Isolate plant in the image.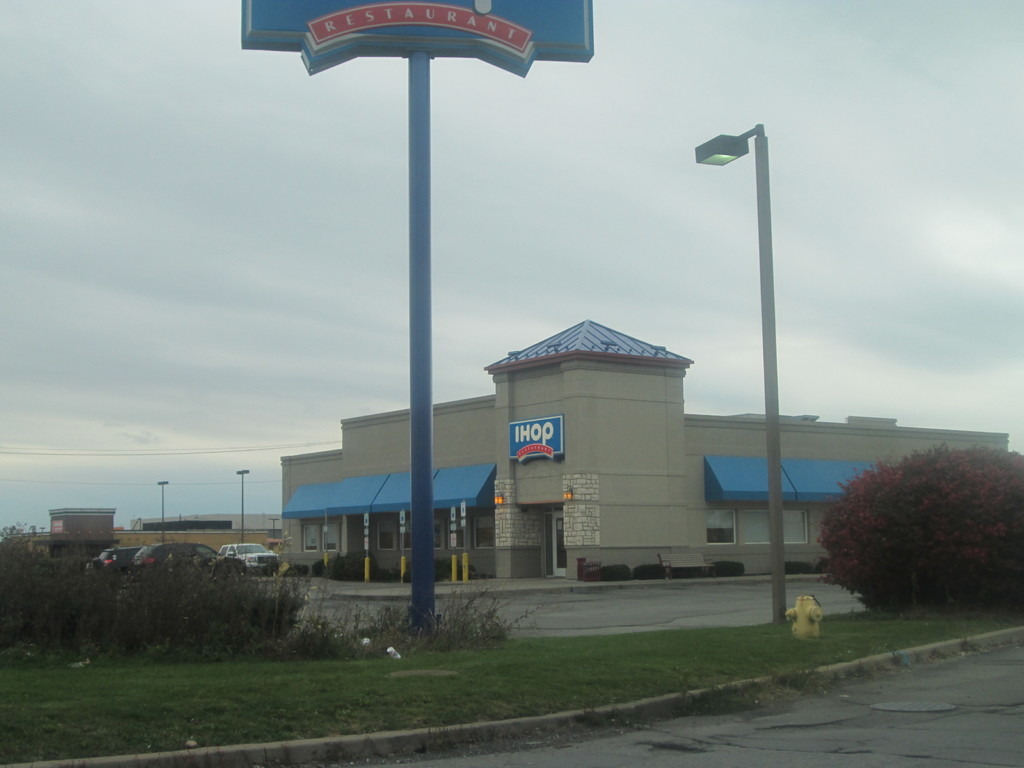
Isolated region: Rect(602, 565, 631, 582).
